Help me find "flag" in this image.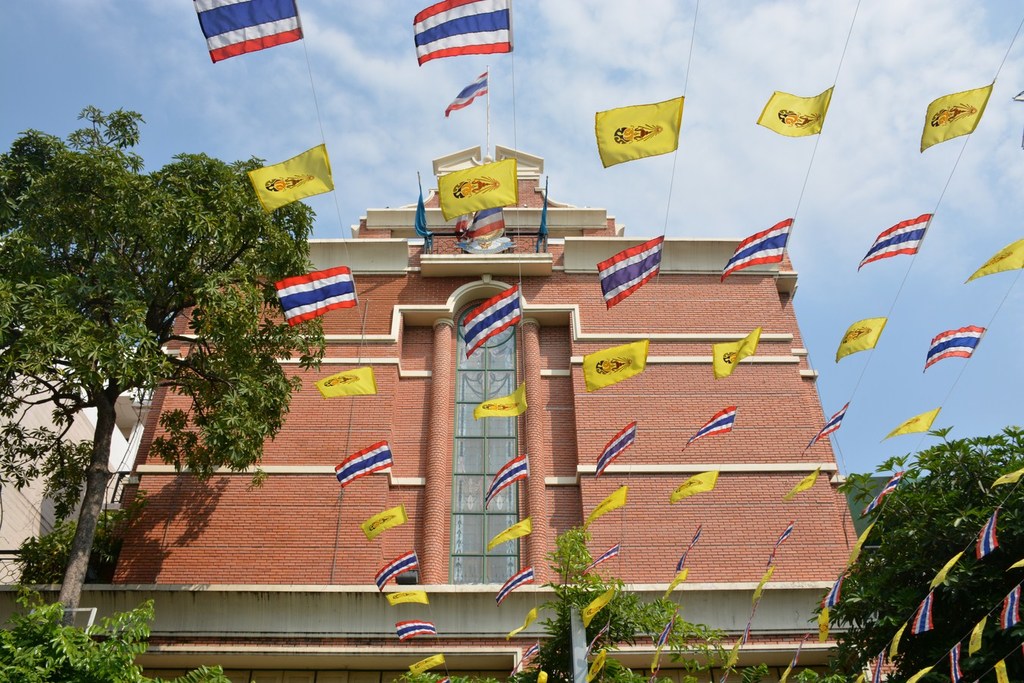
Found it: box(851, 468, 901, 517).
